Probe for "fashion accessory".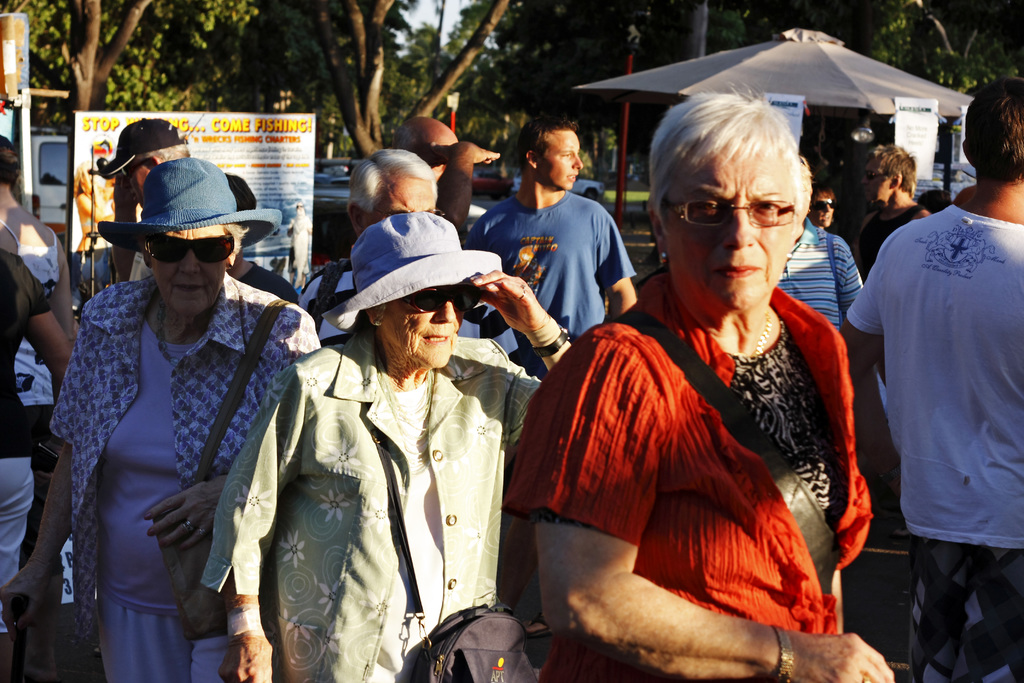
Probe result: 814:199:835:210.
